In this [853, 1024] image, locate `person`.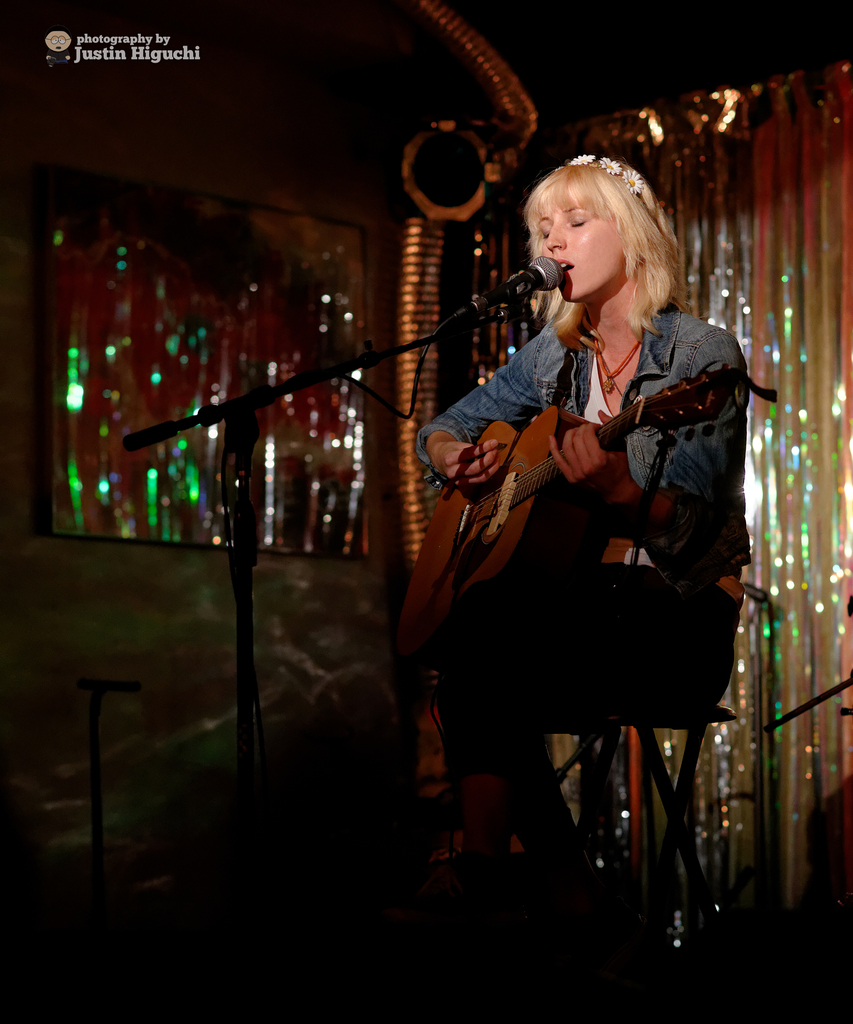
Bounding box: rect(415, 152, 747, 881).
